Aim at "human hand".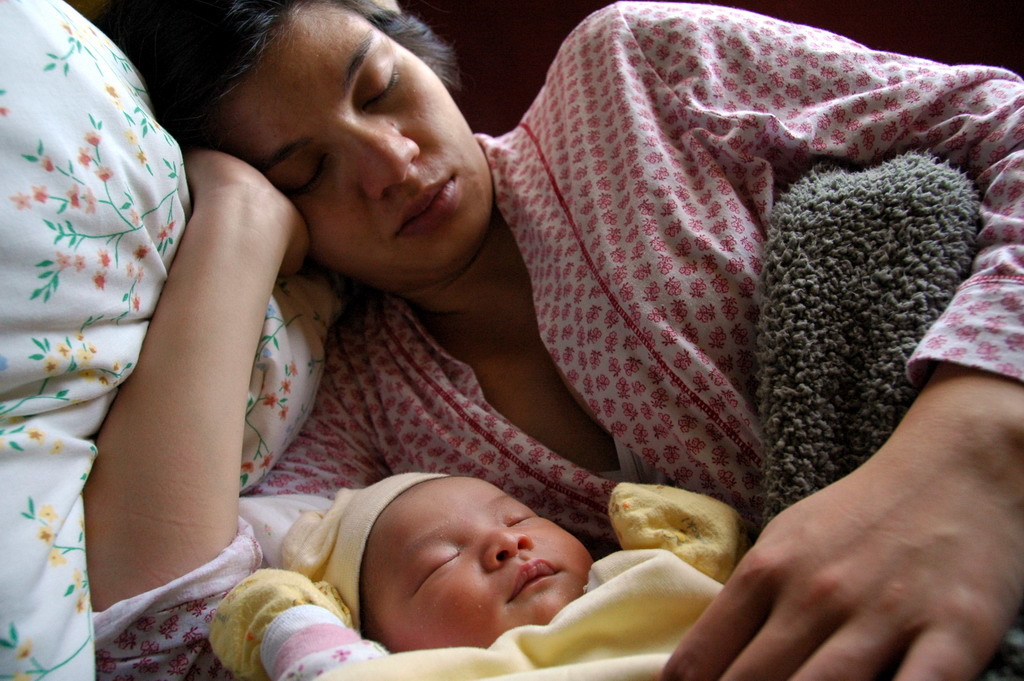
Aimed at [185,148,312,285].
